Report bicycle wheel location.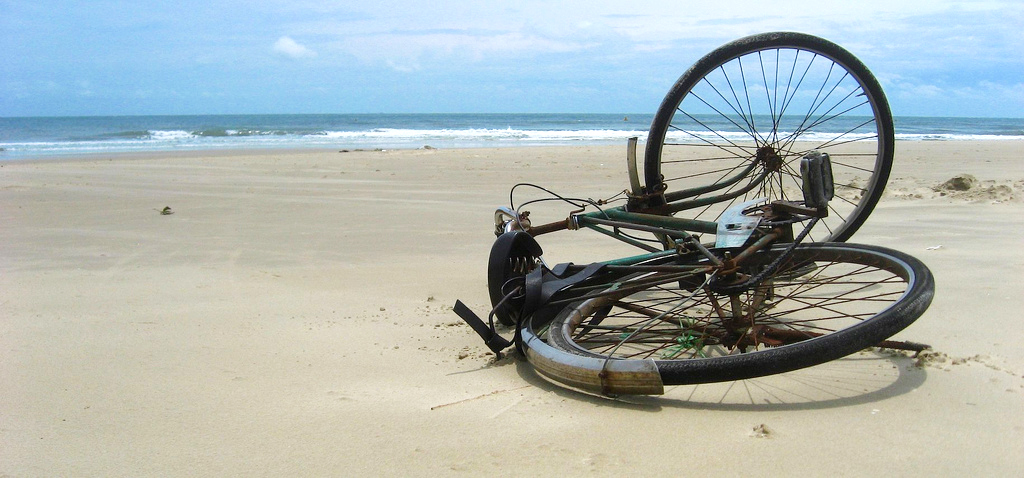
Report: (644, 28, 894, 272).
